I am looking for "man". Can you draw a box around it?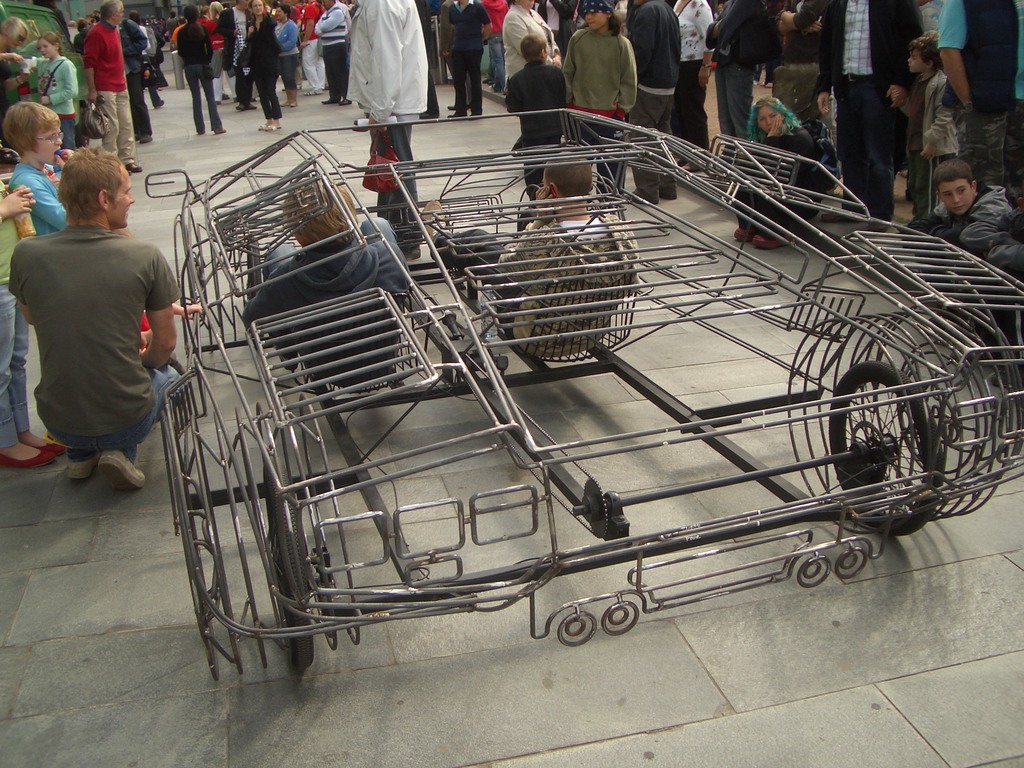
Sure, the bounding box is BBox(10, 144, 191, 523).
